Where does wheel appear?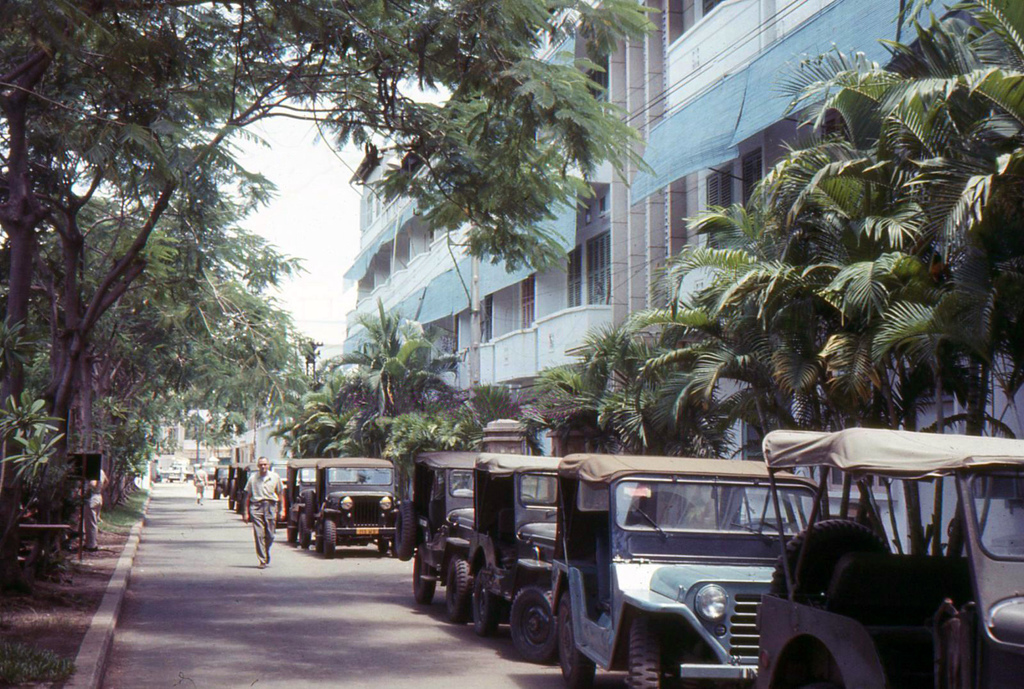
Appears at 377,536,389,553.
